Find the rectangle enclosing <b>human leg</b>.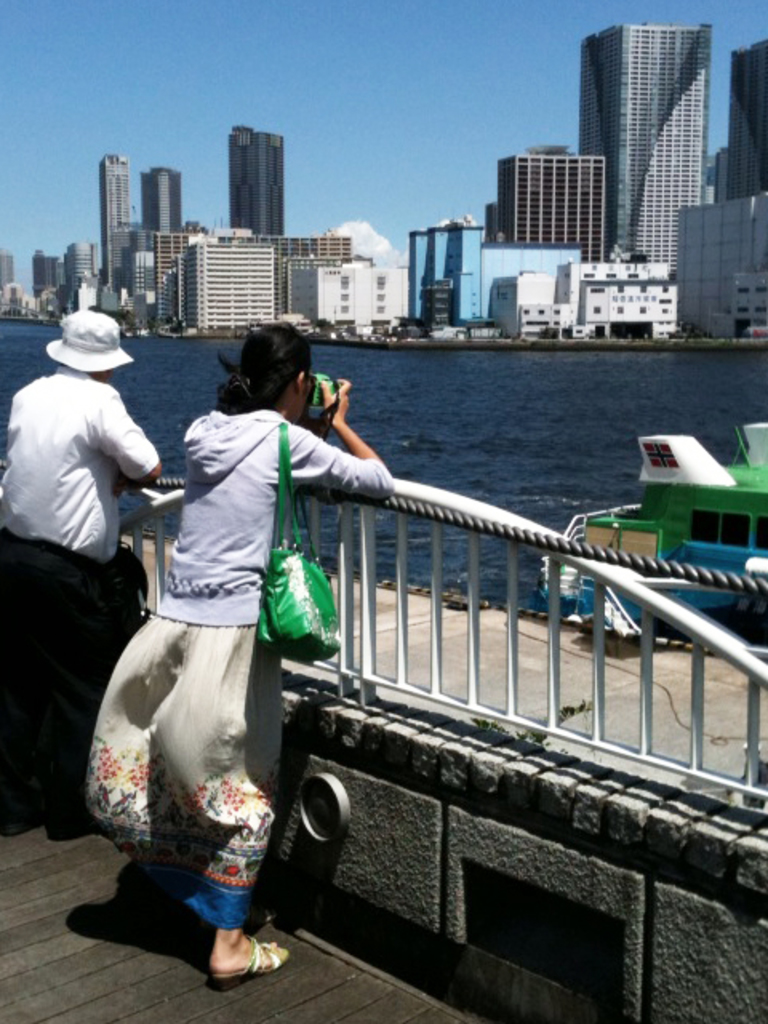
x1=162 y1=627 x2=286 y2=976.
